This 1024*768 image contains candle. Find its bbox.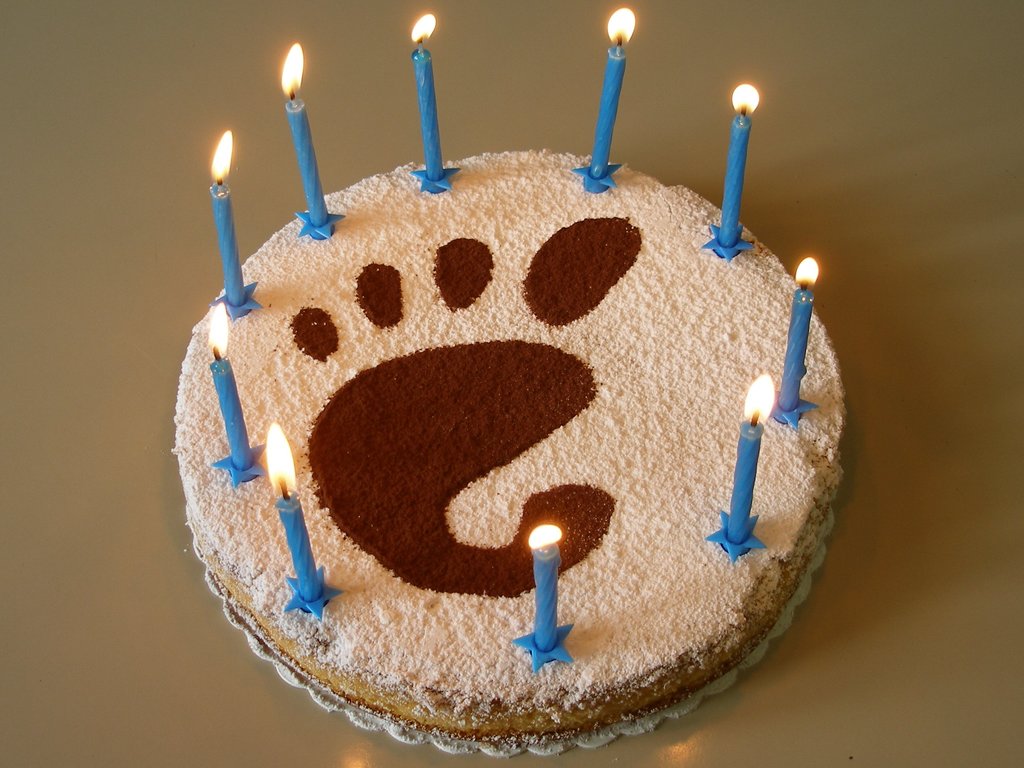
locate(588, 7, 637, 183).
